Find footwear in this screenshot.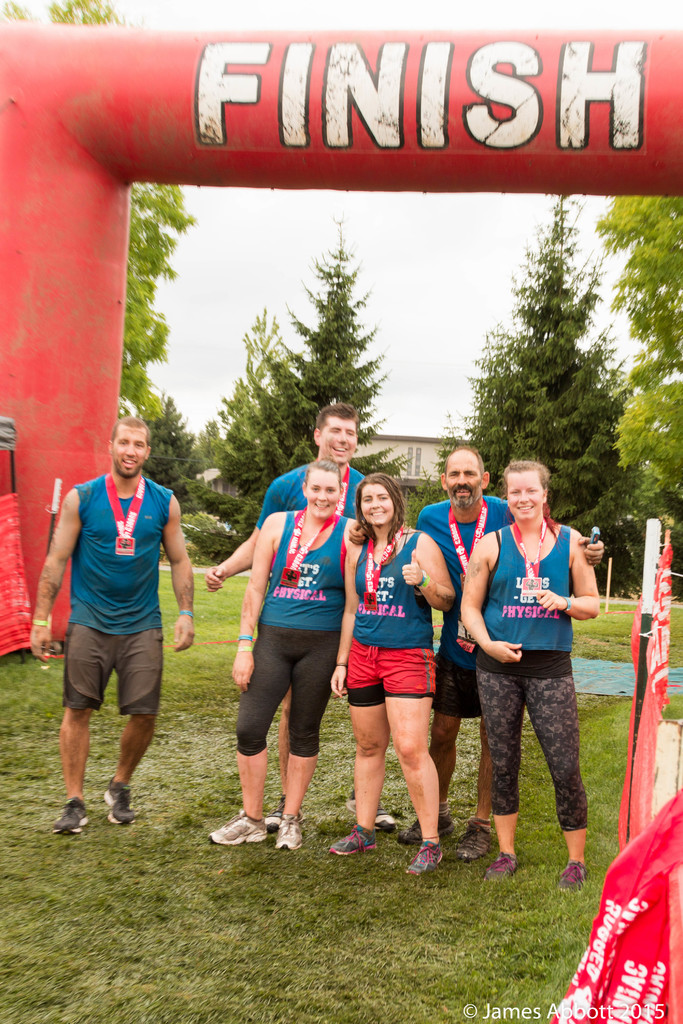
The bounding box for footwear is (x1=392, y1=817, x2=455, y2=848).
